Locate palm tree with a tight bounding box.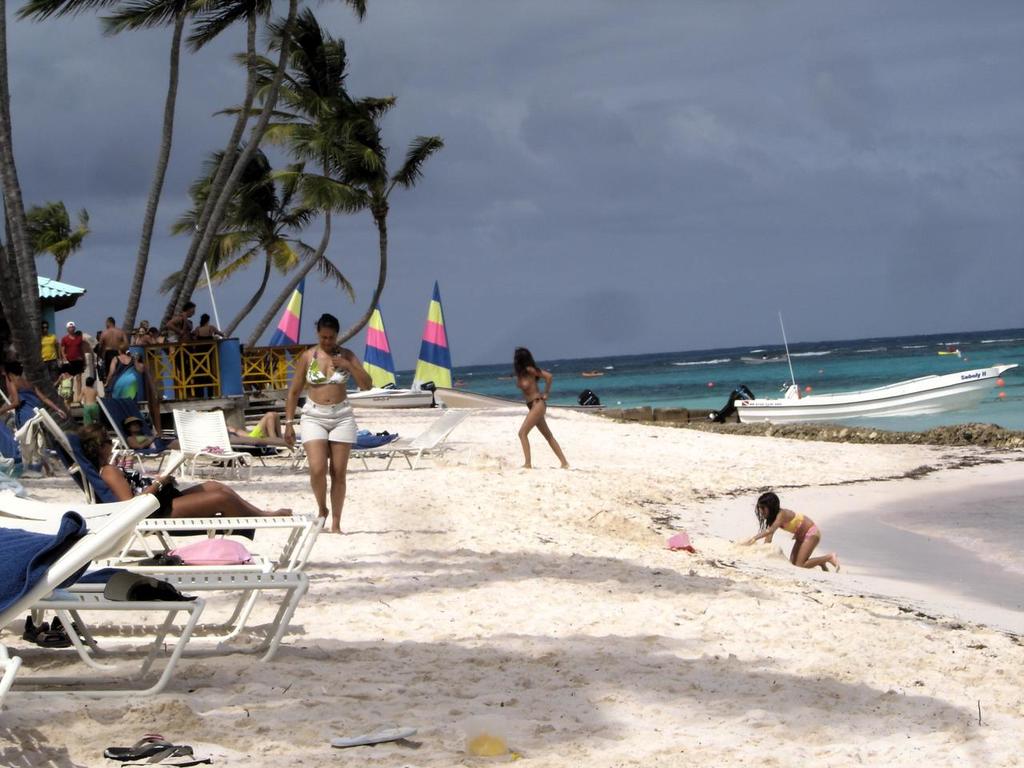
BBox(0, 0, 65, 409).
